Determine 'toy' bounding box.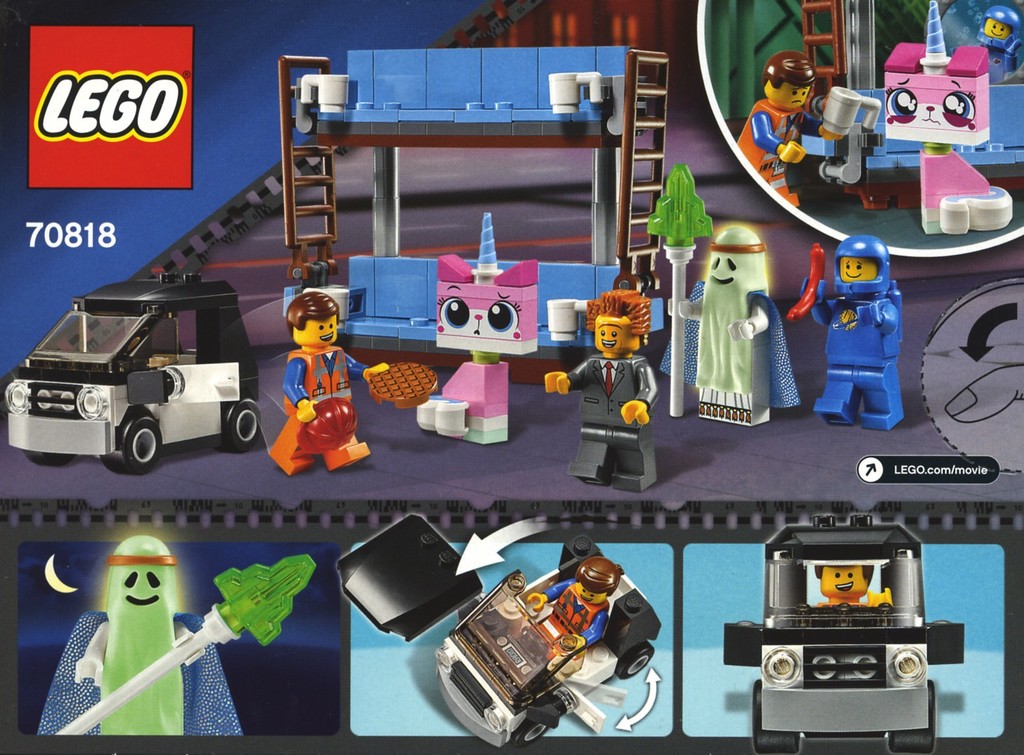
Determined: [733, 53, 883, 215].
